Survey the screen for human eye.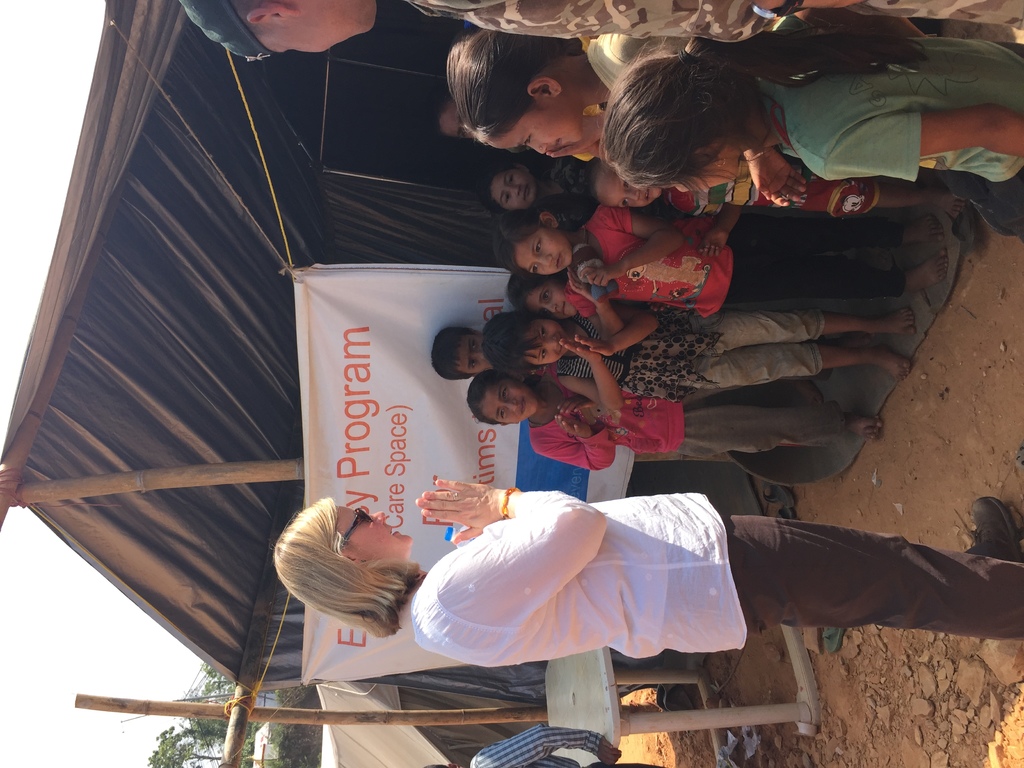
Survey found: 540:348:543:358.
